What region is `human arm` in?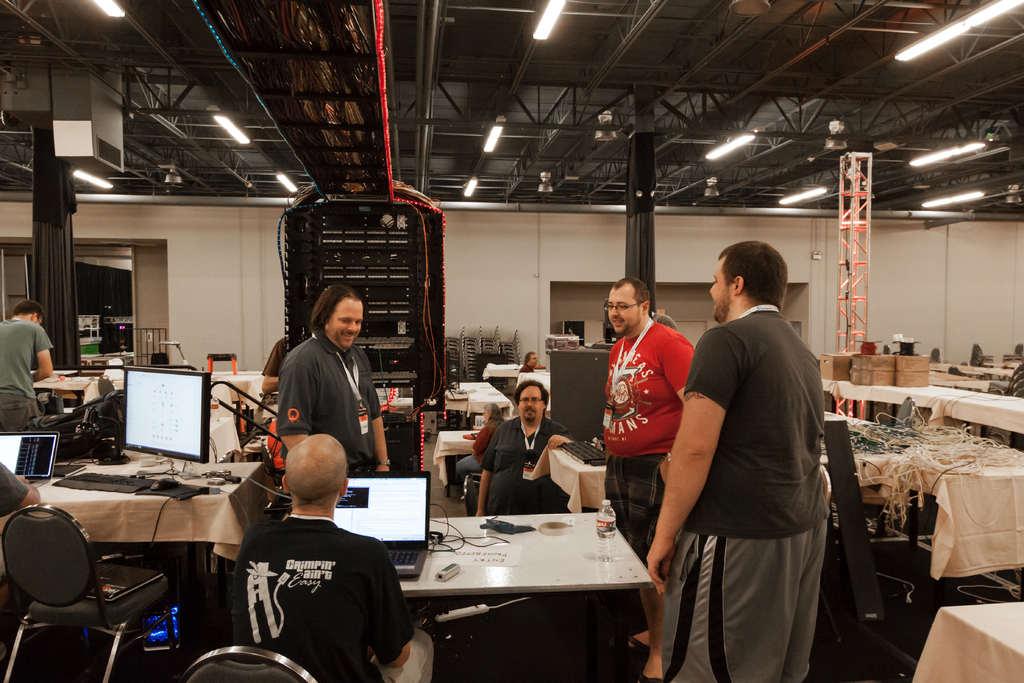
362:538:419:672.
